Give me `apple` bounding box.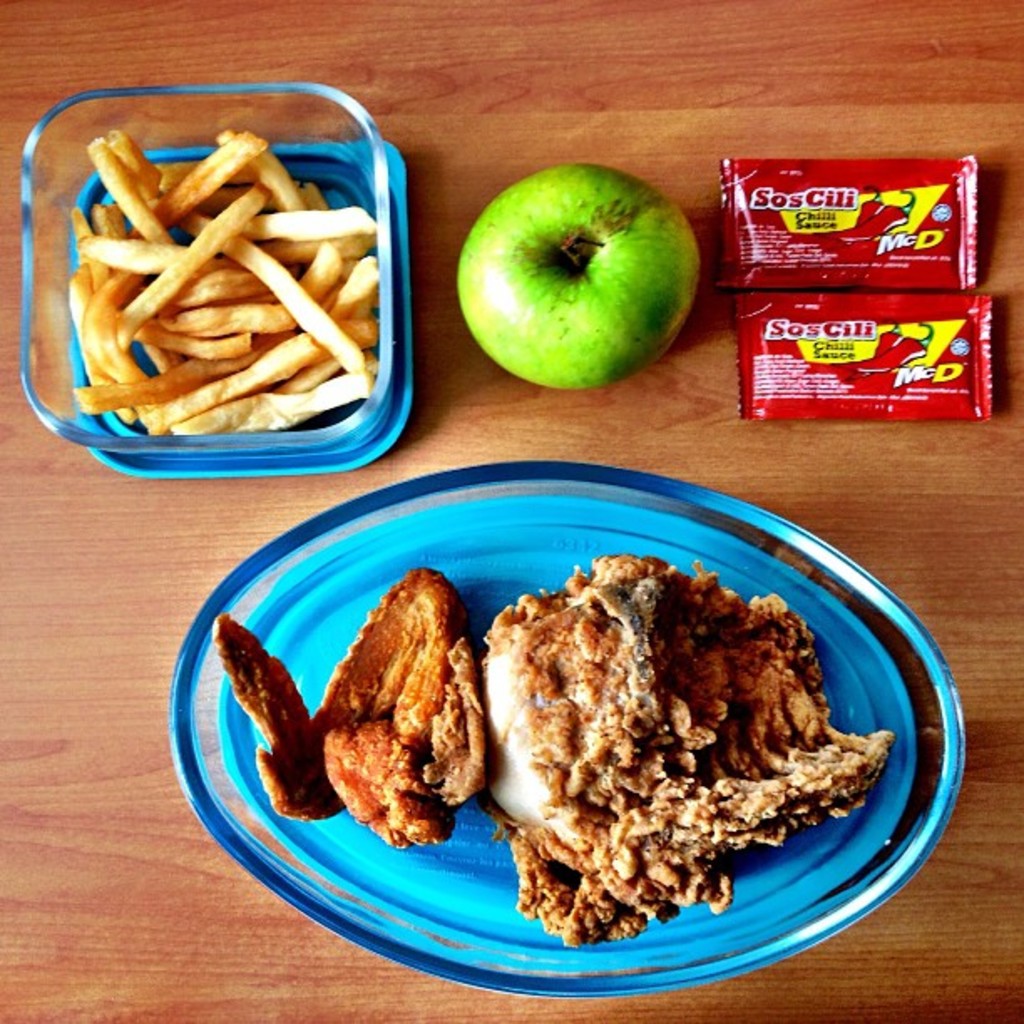
bbox=[453, 159, 701, 397].
